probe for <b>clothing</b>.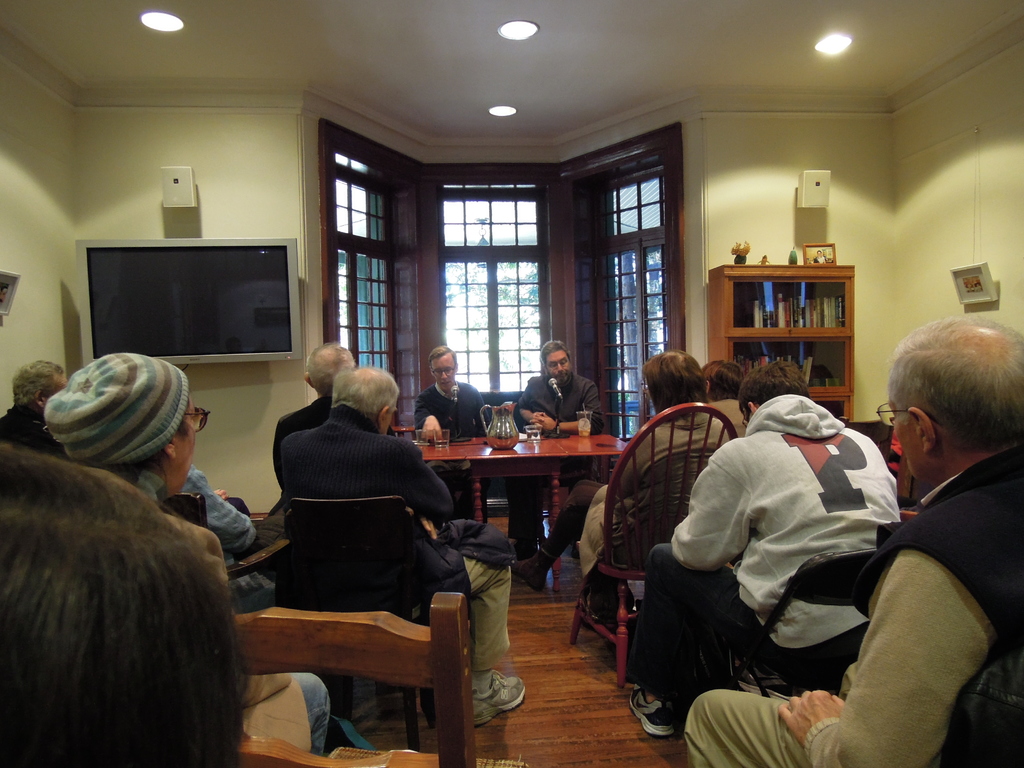
Probe result: [411,383,483,515].
